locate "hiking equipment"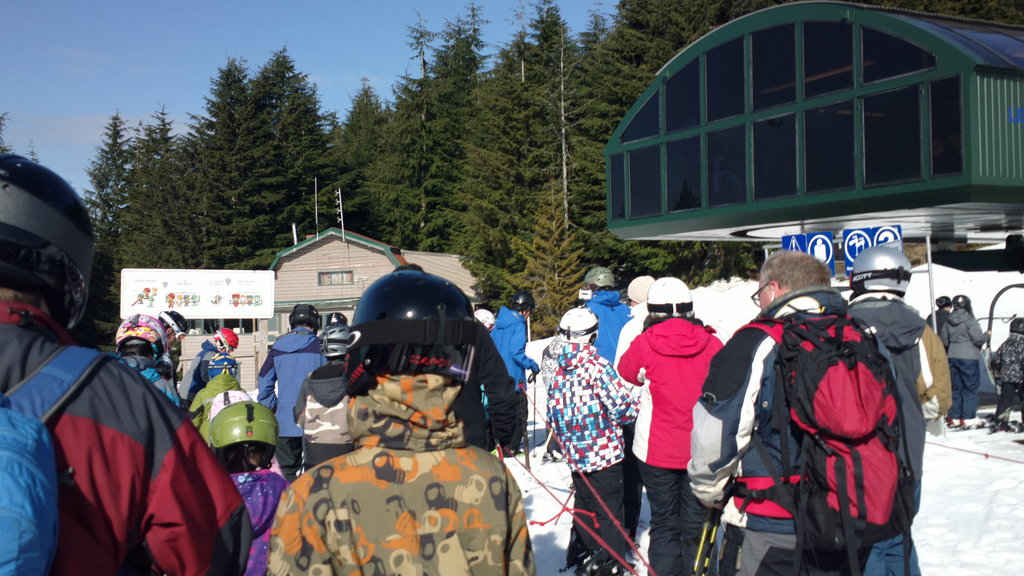
727/294/917/575
